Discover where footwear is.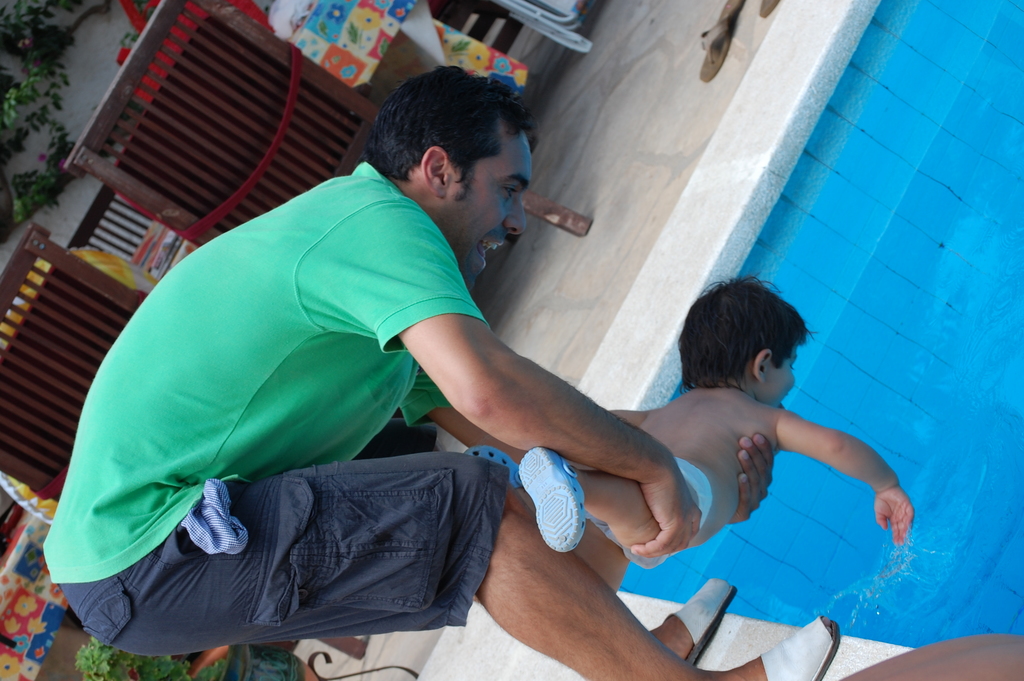
Discovered at box=[694, 0, 746, 83].
